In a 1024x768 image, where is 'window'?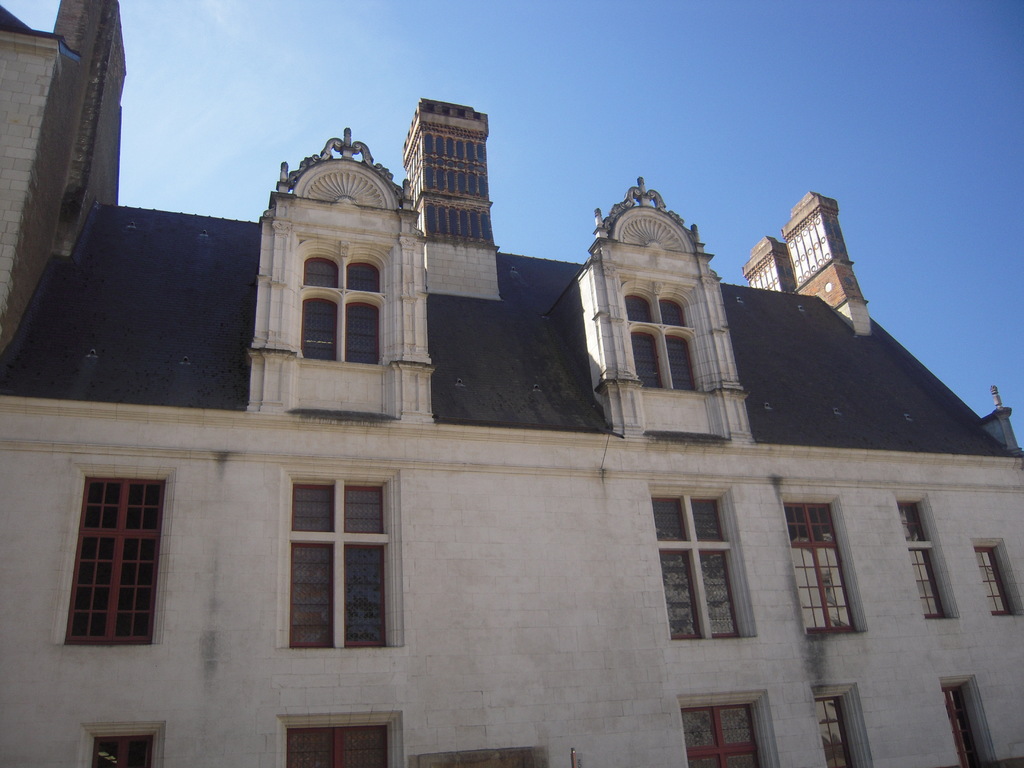
782, 502, 863, 633.
